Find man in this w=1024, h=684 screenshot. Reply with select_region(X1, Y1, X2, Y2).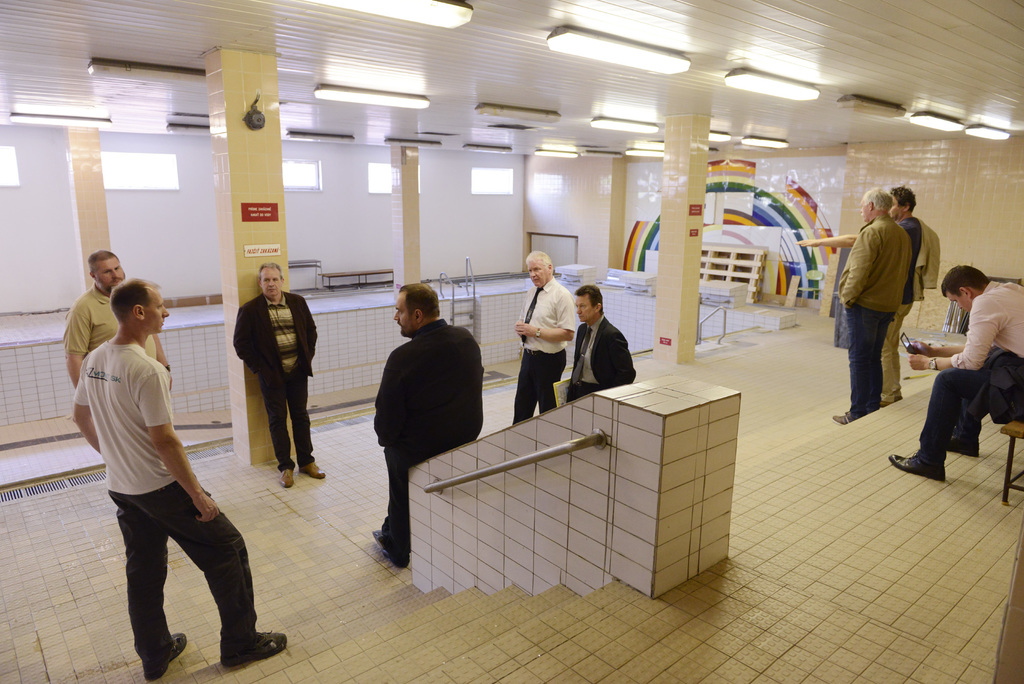
select_region(355, 280, 488, 583).
